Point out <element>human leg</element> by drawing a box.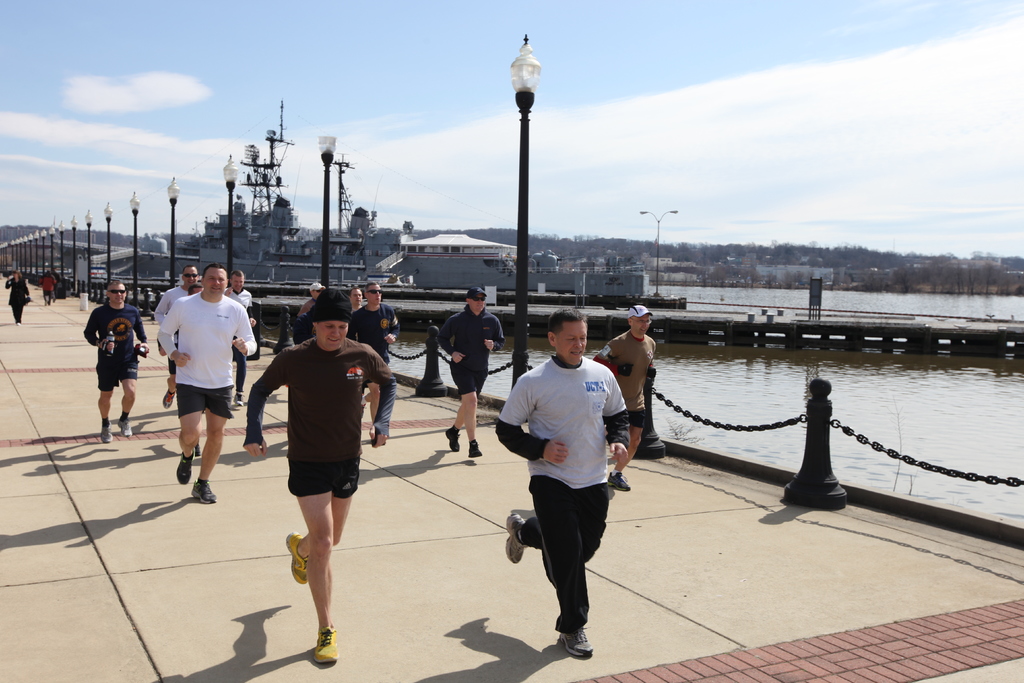
[97,386,113,439].
